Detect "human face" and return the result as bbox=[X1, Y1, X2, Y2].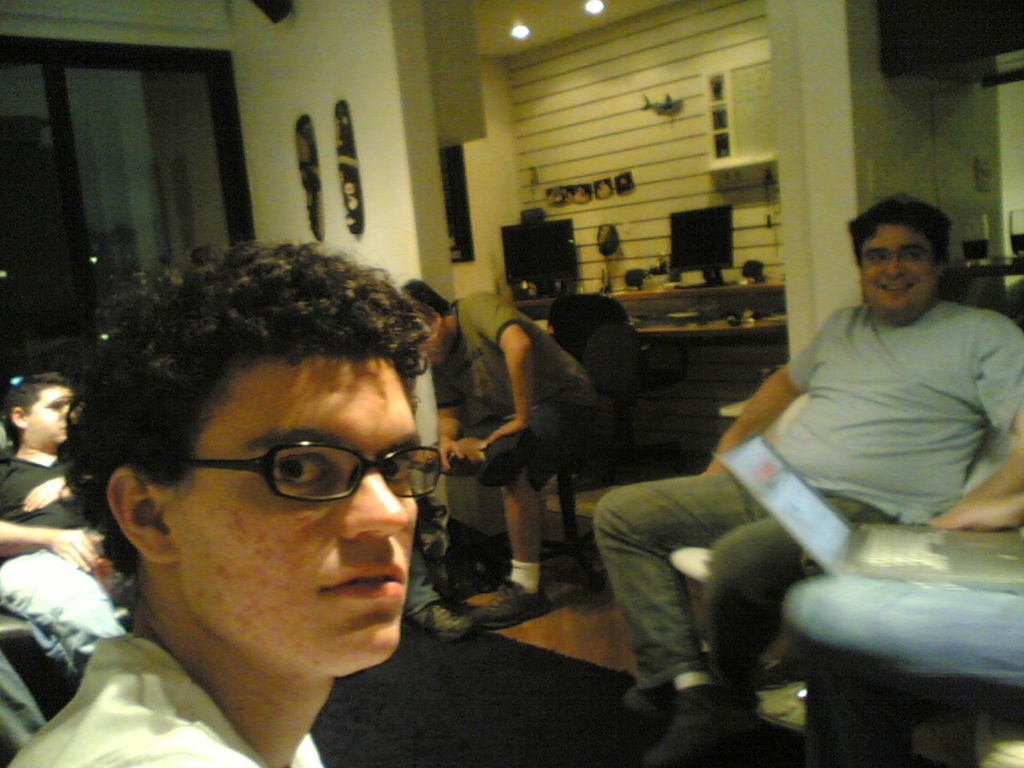
bbox=[28, 389, 75, 442].
